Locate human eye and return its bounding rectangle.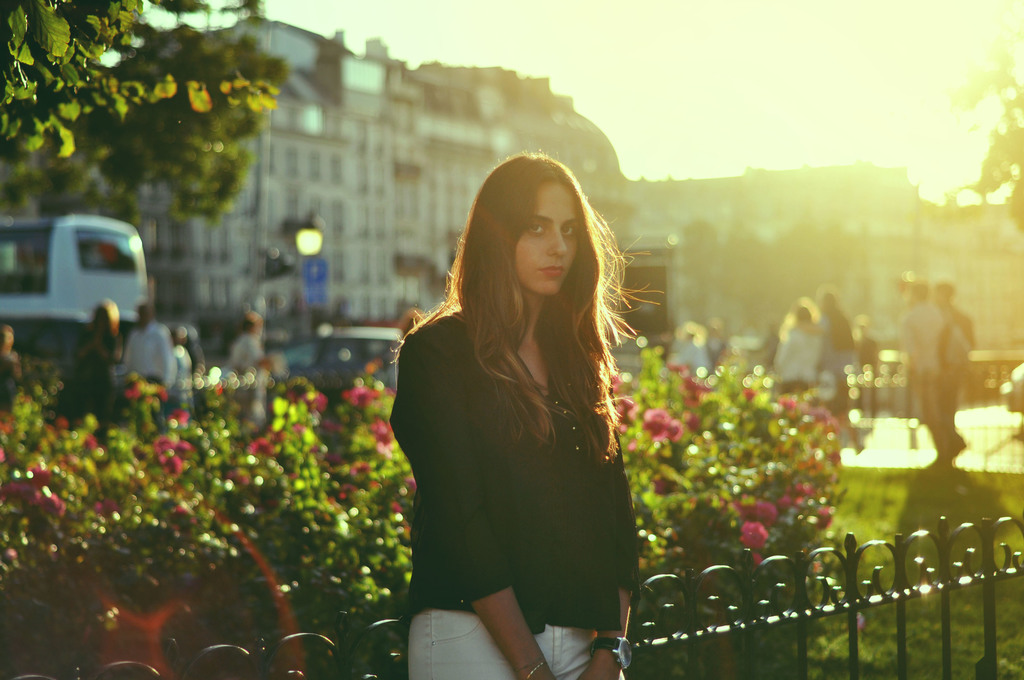
(x1=522, y1=220, x2=549, y2=237).
